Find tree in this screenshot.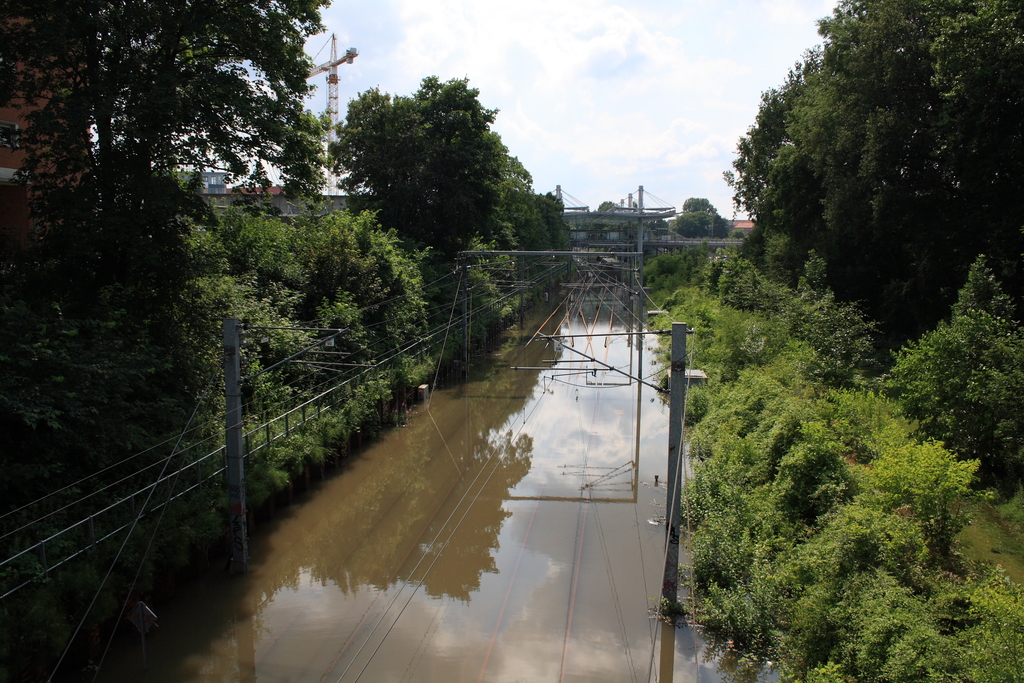
The bounding box for tree is (662,195,737,265).
